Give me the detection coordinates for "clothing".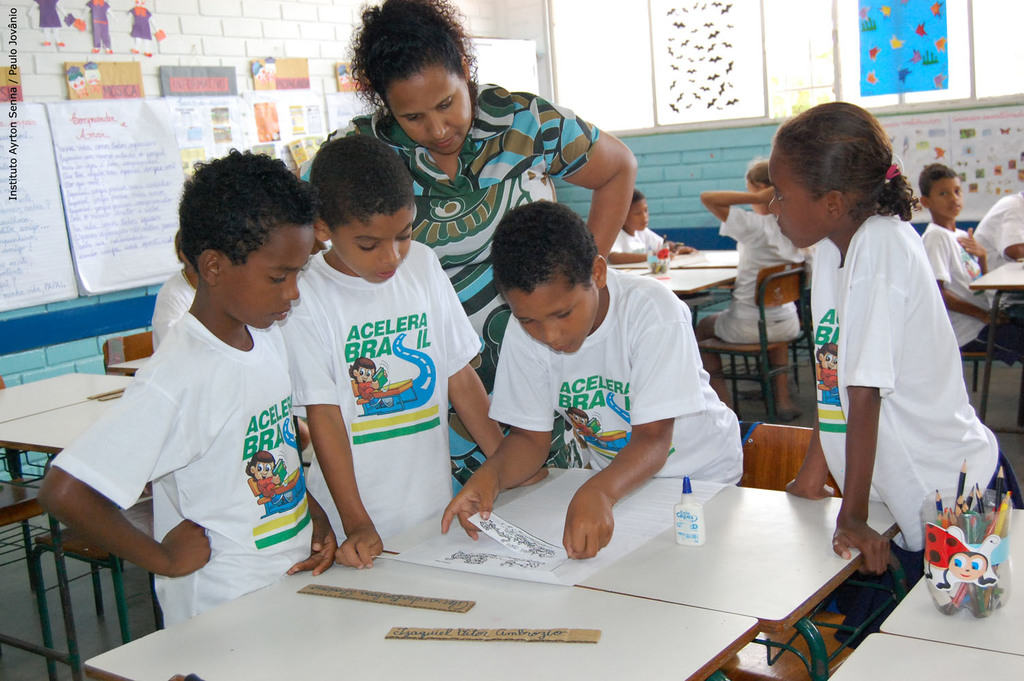
{"x1": 332, "y1": 104, "x2": 595, "y2": 500}.
